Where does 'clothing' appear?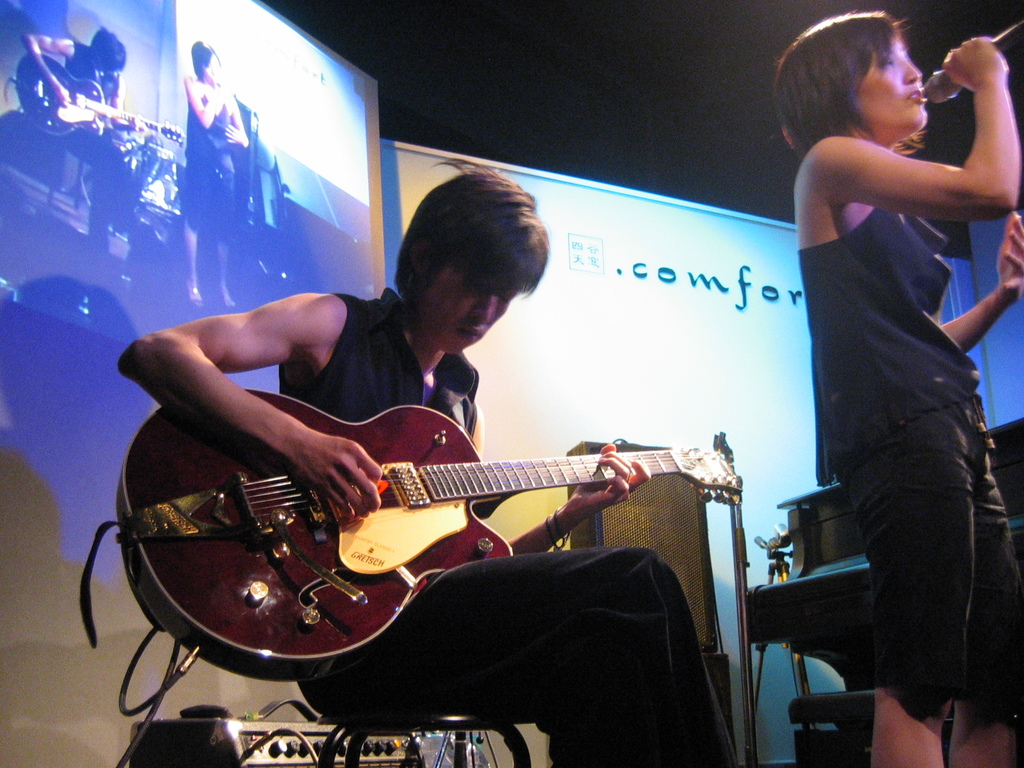
Appears at detection(175, 80, 238, 250).
